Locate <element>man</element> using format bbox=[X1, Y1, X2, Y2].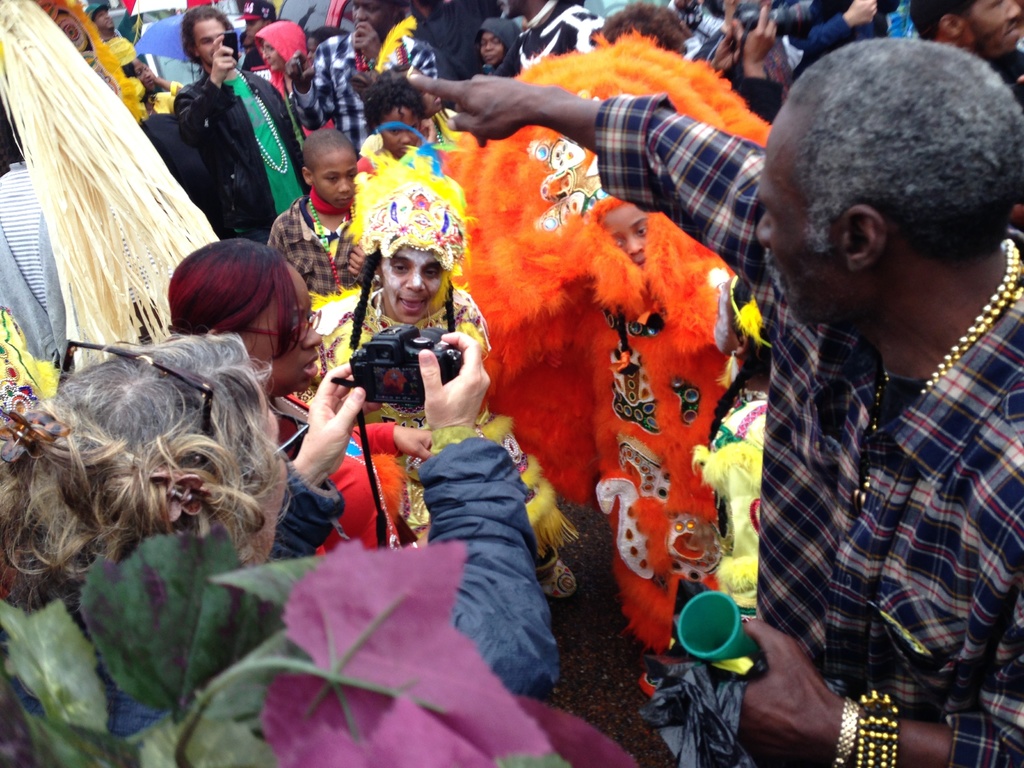
bbox=[400, 33, 1023, 767].
